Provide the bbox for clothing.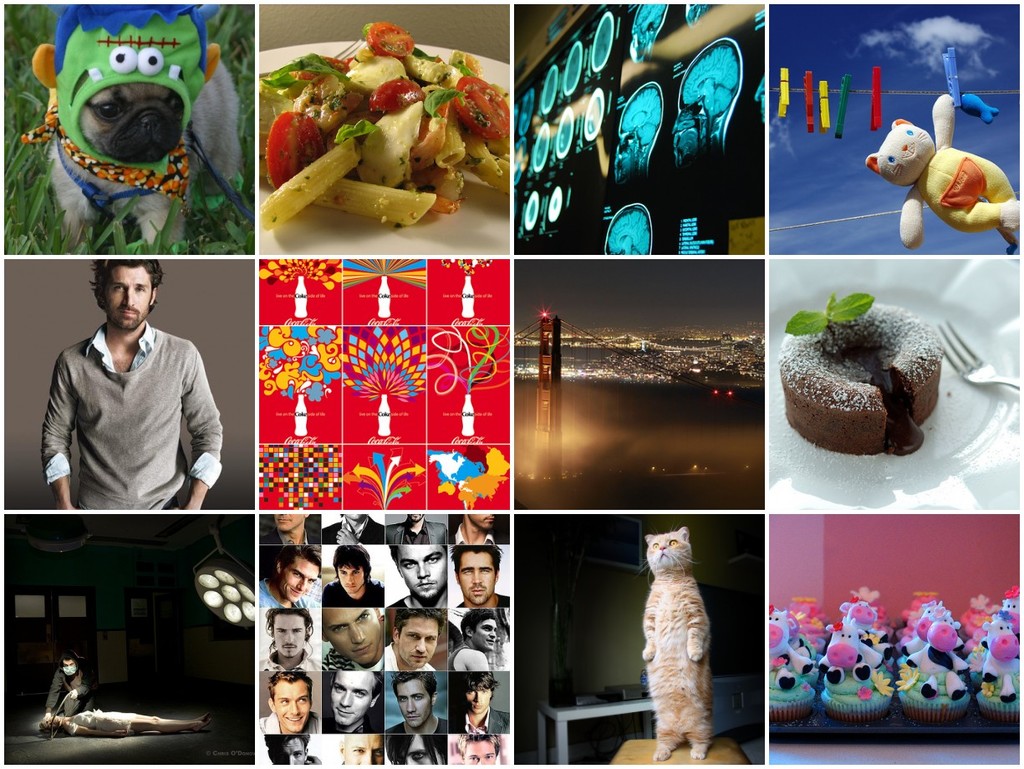
(258,571,322,613).
